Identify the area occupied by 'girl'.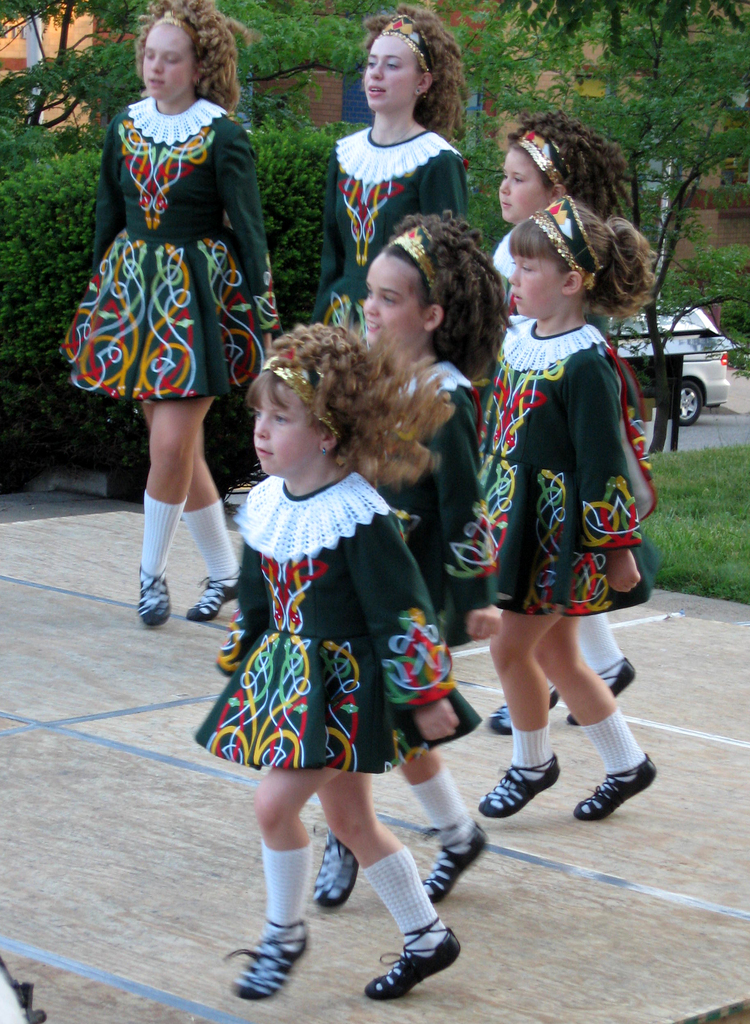
Area: [215, 325, 457, 998].
